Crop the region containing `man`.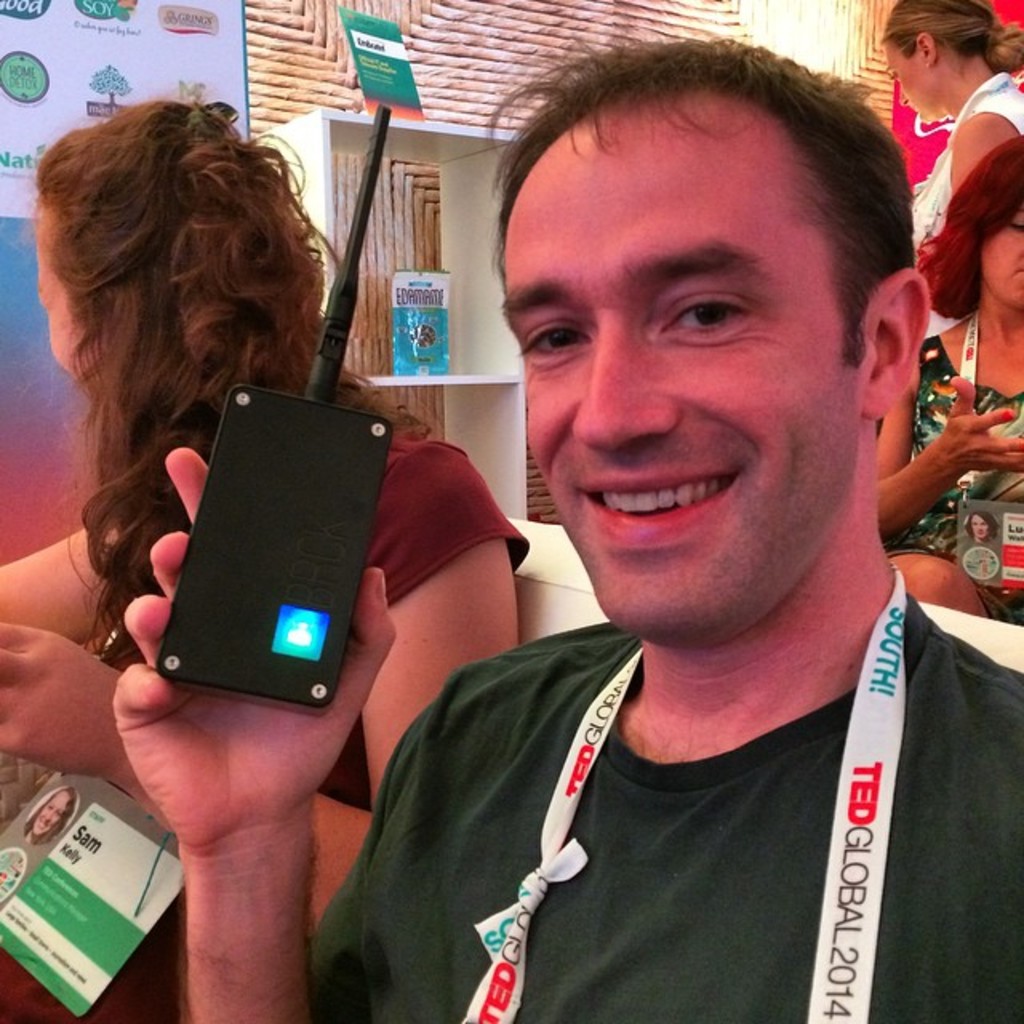
Crop region: x1=291, y1=67, x2=1023, y2=984.
